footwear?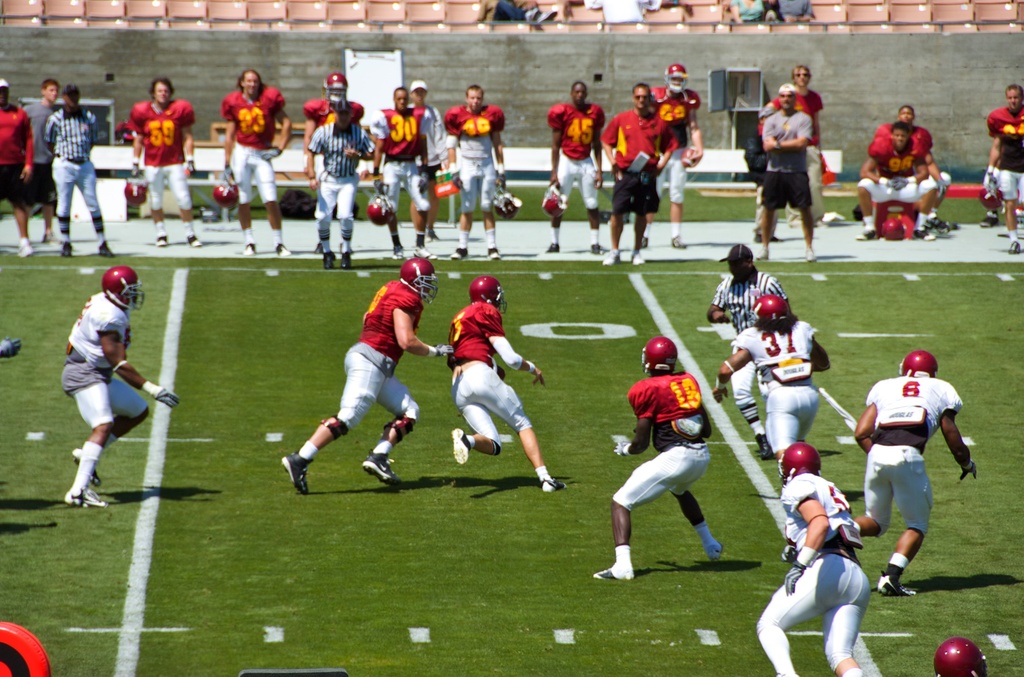
[x1=336, y1=247, x2=353, y2=268]
